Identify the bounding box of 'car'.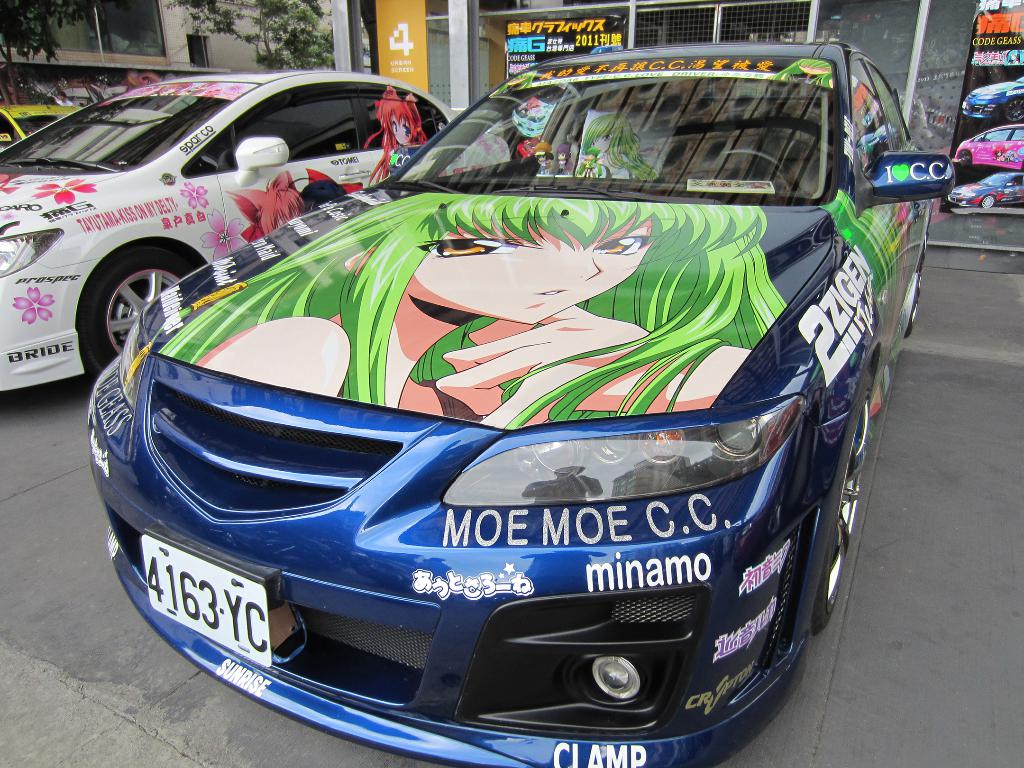
(0,70,510,392).
